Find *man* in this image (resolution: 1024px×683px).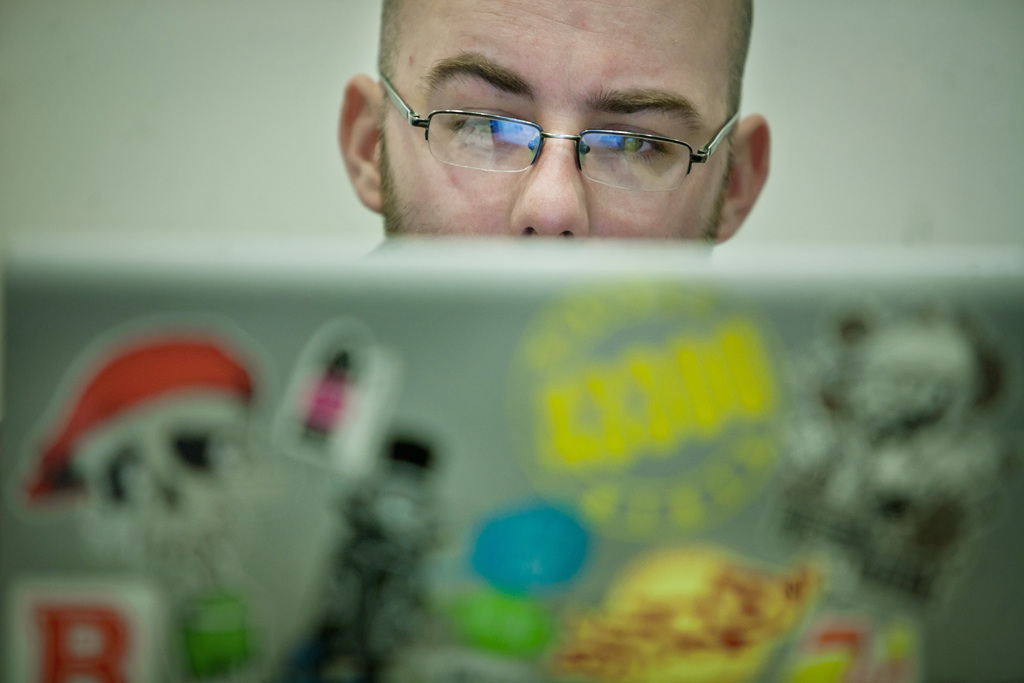
x1=332, y1=0, x2=771, y2=252.
